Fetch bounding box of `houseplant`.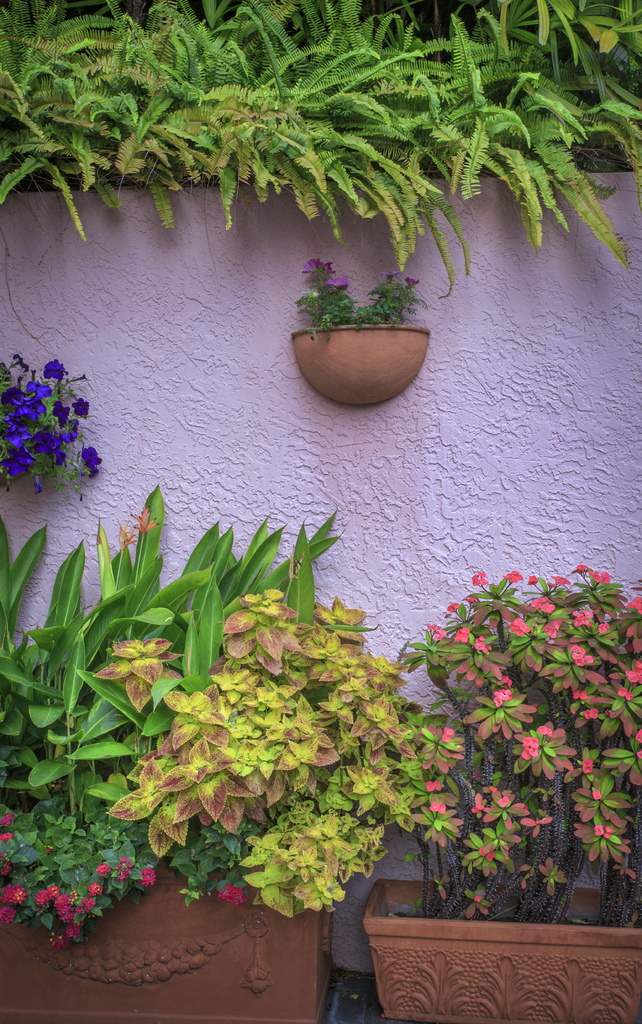
Bbox: 344:561:641:1023.
